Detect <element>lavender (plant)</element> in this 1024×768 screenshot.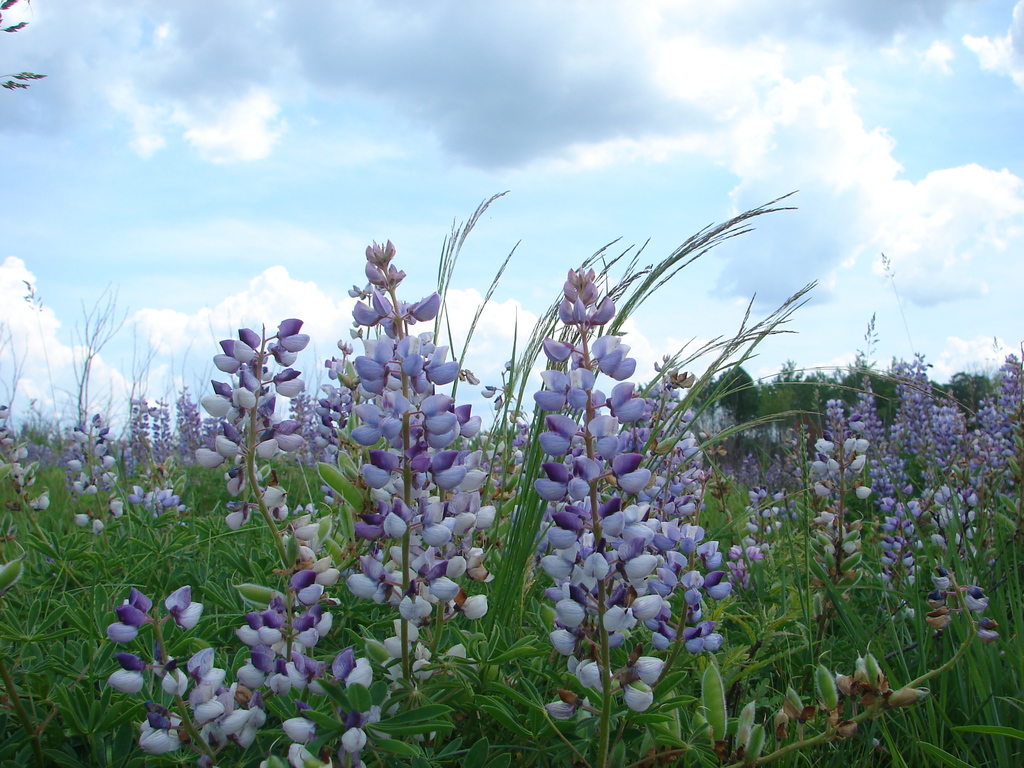
Detection: select_region(217, 582, 387, 767).
